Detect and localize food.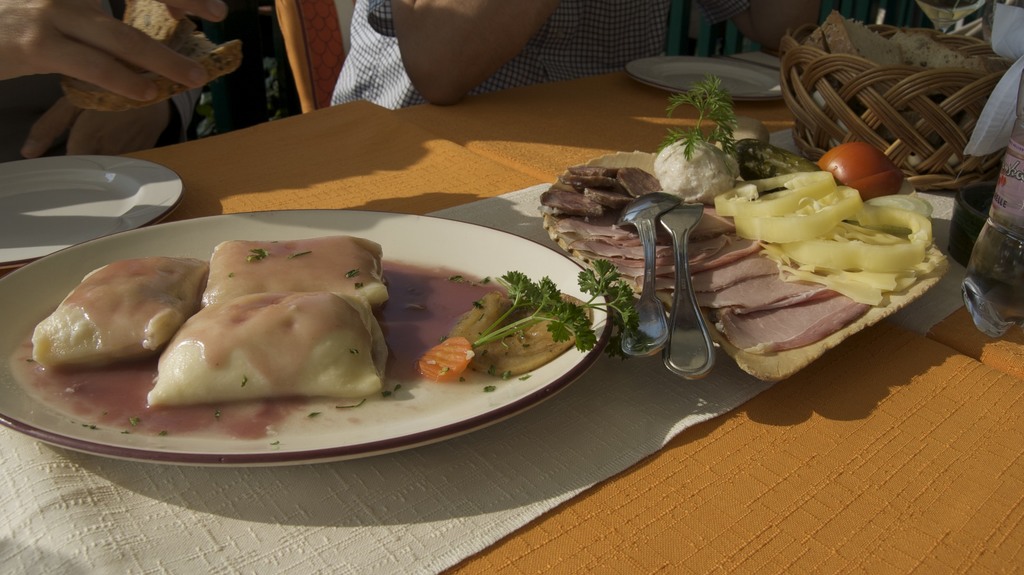
Localized at [left=461, top=263, right=634, bottom=356].
